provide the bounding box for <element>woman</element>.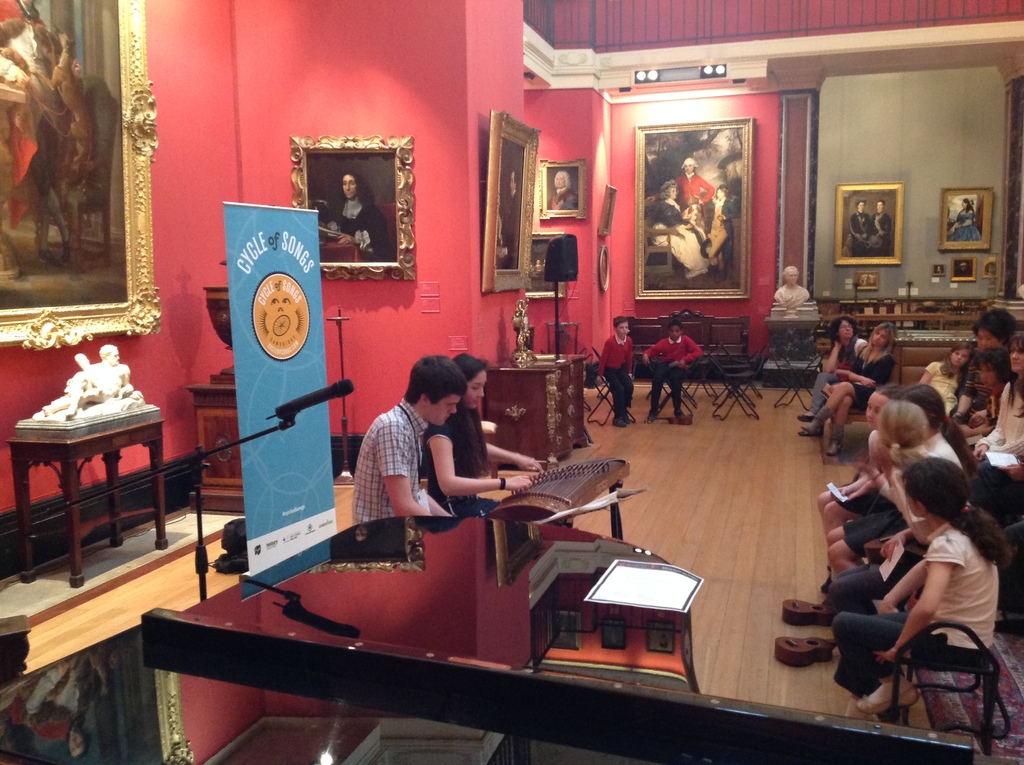
left=952, top=319, right=1006, bottom=419.
